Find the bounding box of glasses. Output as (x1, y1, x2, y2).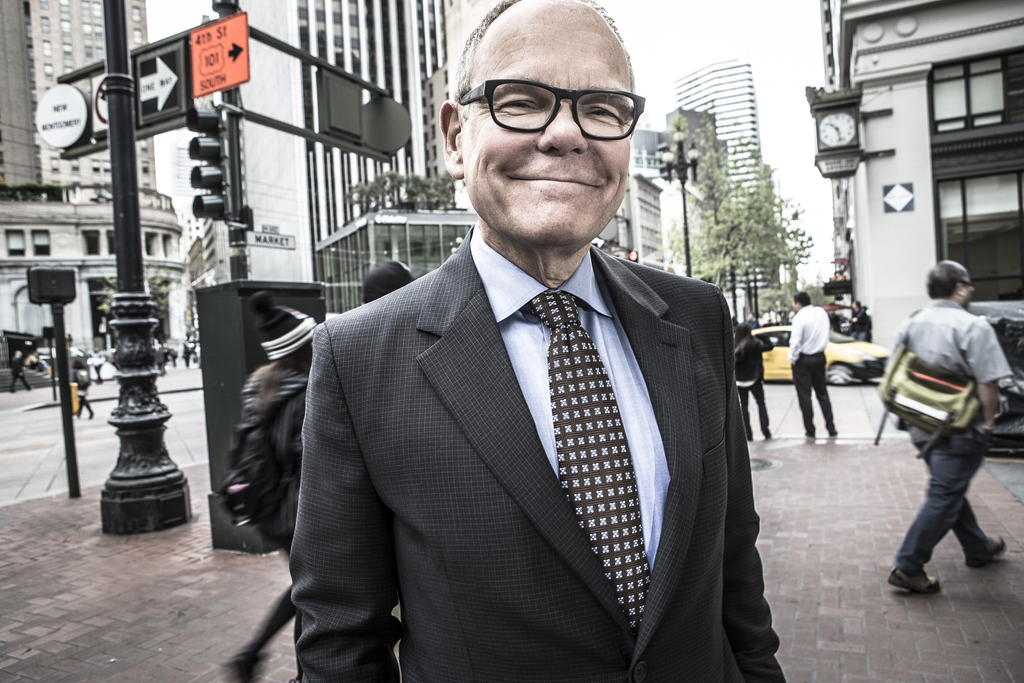
(461, 74, 653, 138).
